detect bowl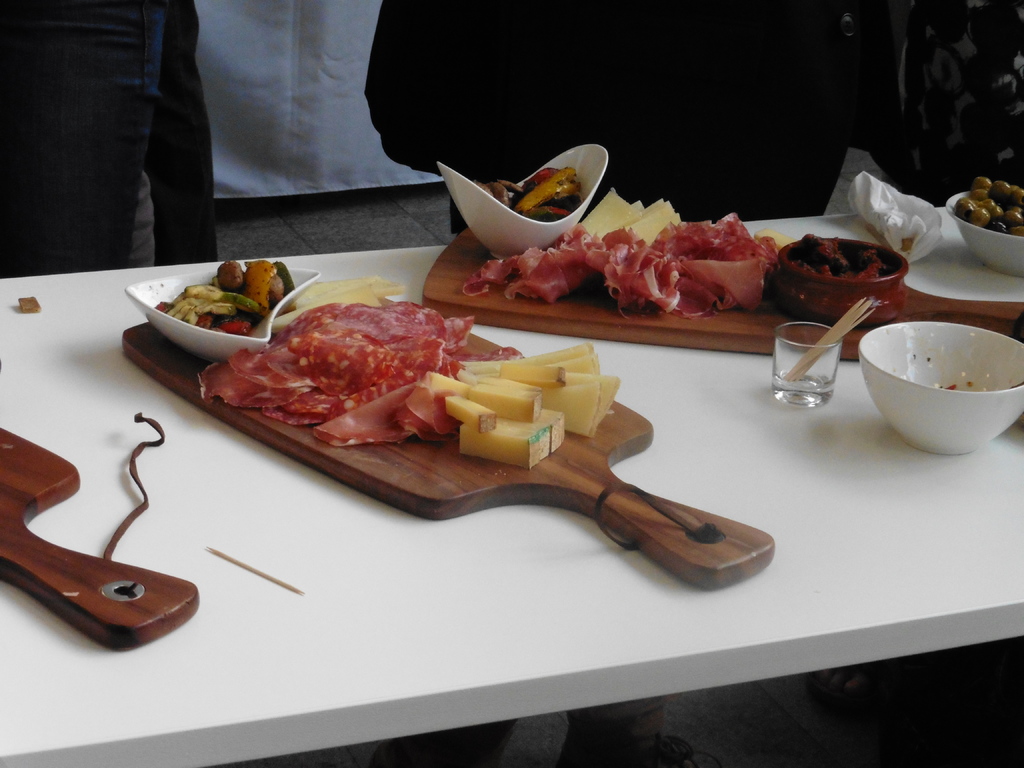
438:145:607:260
